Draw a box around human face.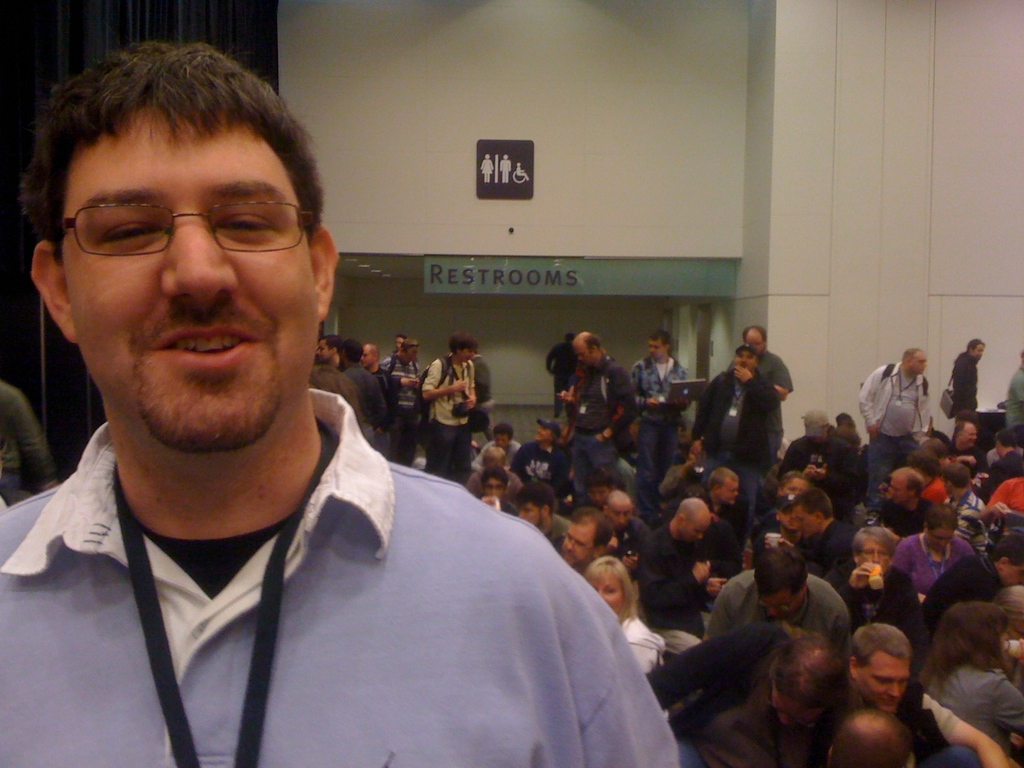
x1=929 y1=525 x2=952 y2=547.
